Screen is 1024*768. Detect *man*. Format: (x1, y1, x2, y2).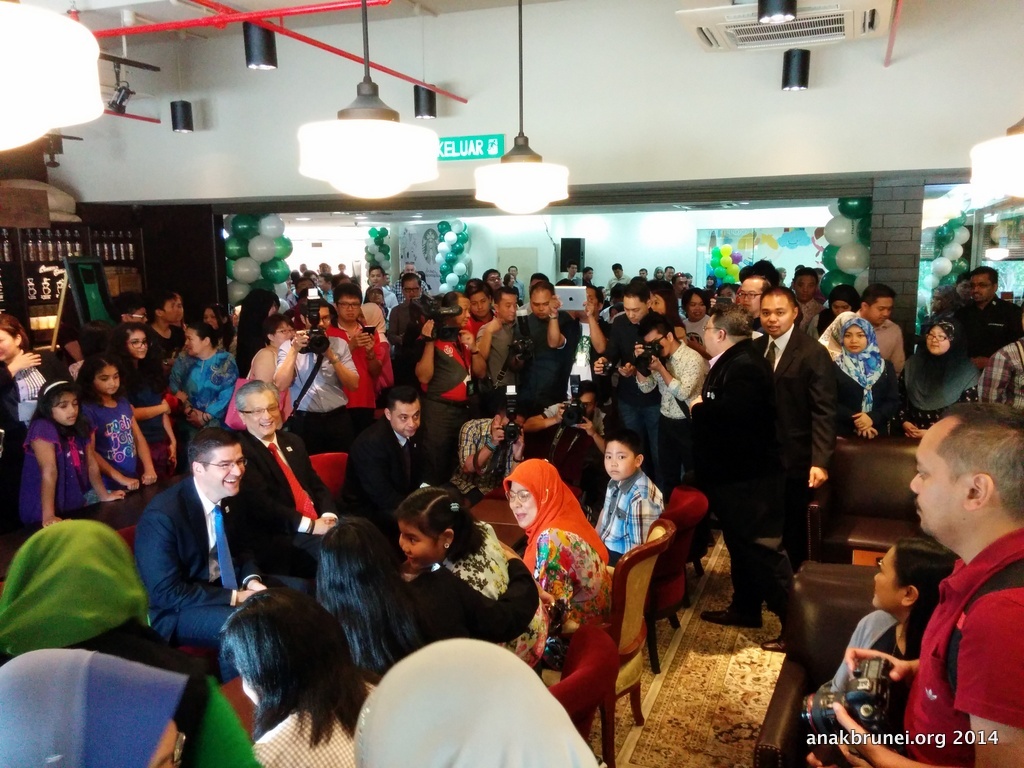
(410, 290, 495, 454).
